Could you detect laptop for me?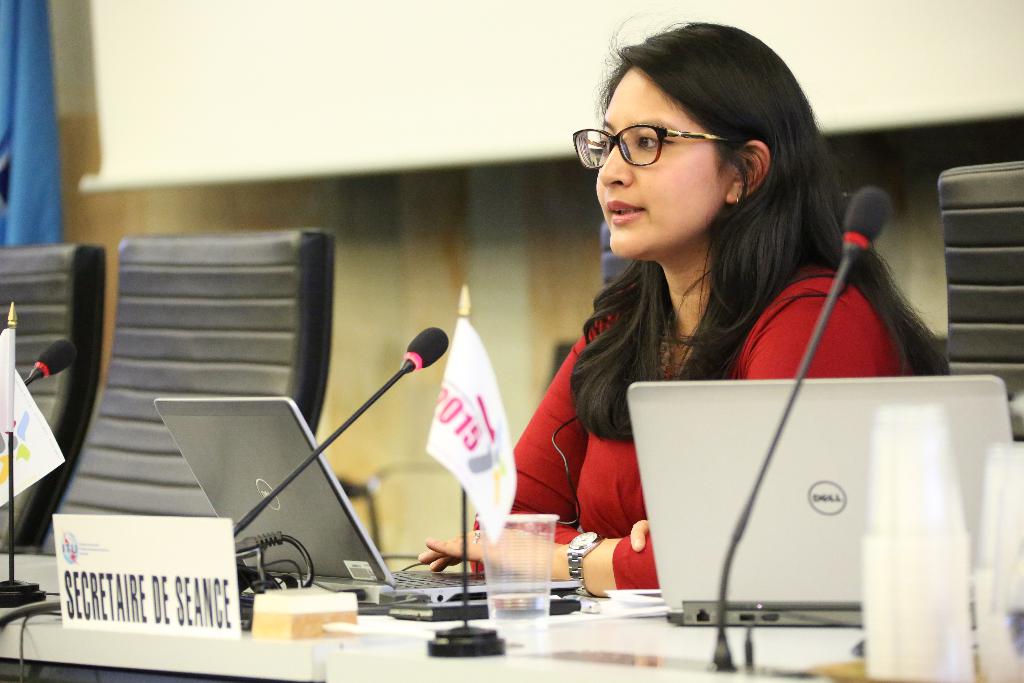
Detection result: (155, 399, 577, 612).
